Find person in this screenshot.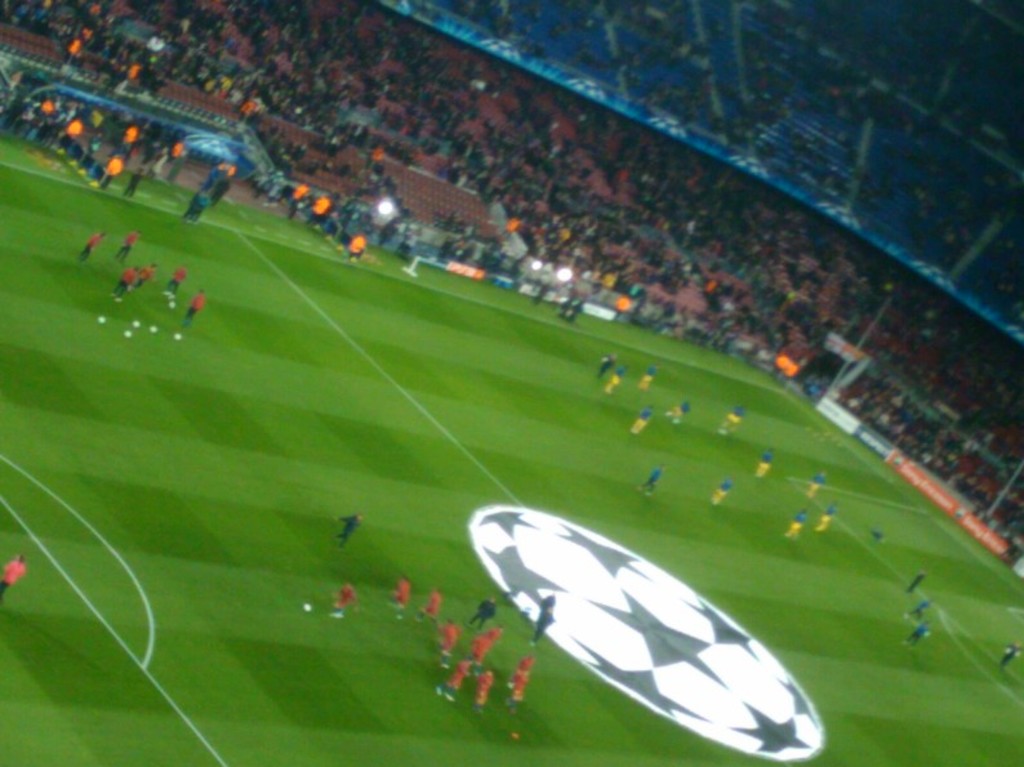
The bounding box for person is [left=707, top=476, right=736, bottom=512].
